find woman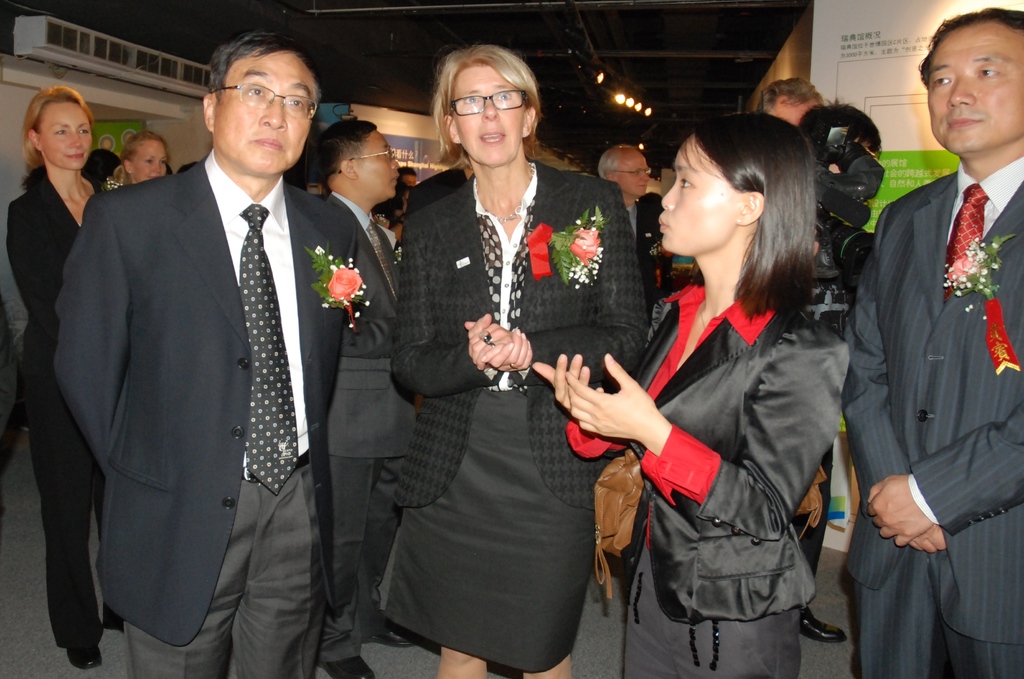
left=106, top=132, right=167, bottom=193
